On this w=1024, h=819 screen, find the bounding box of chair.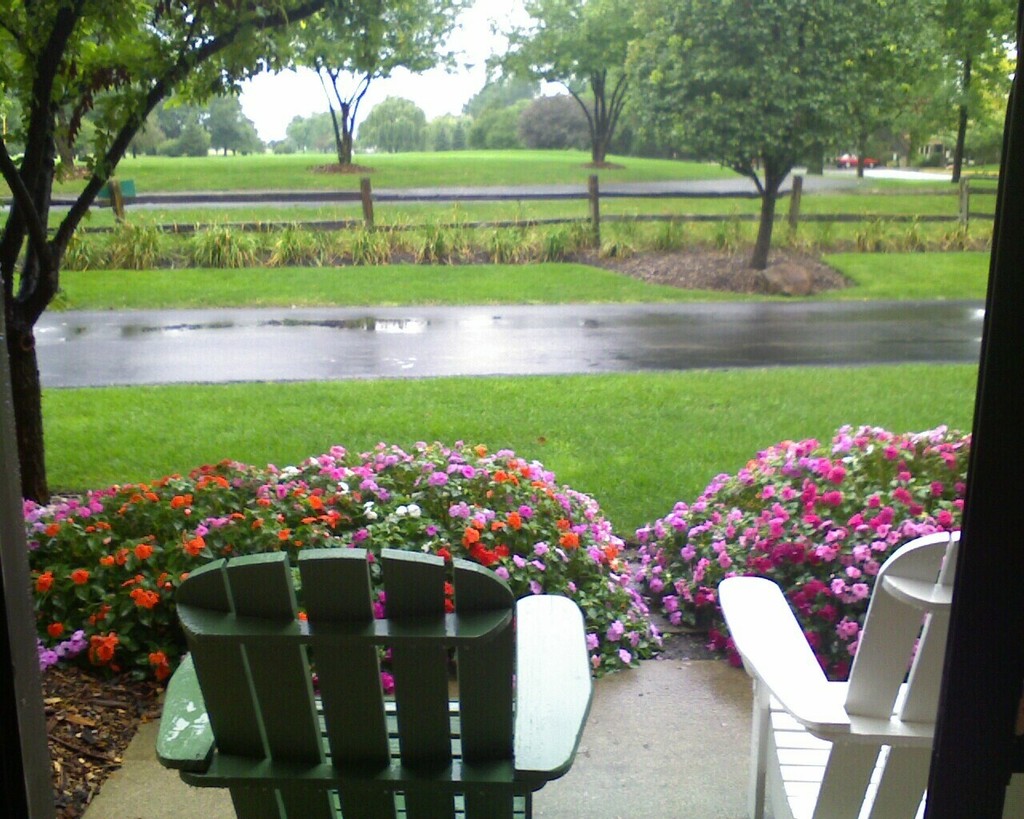
Bounding box: {"left": 719, "top": 532, "right": 969, "bottom": 818}.
